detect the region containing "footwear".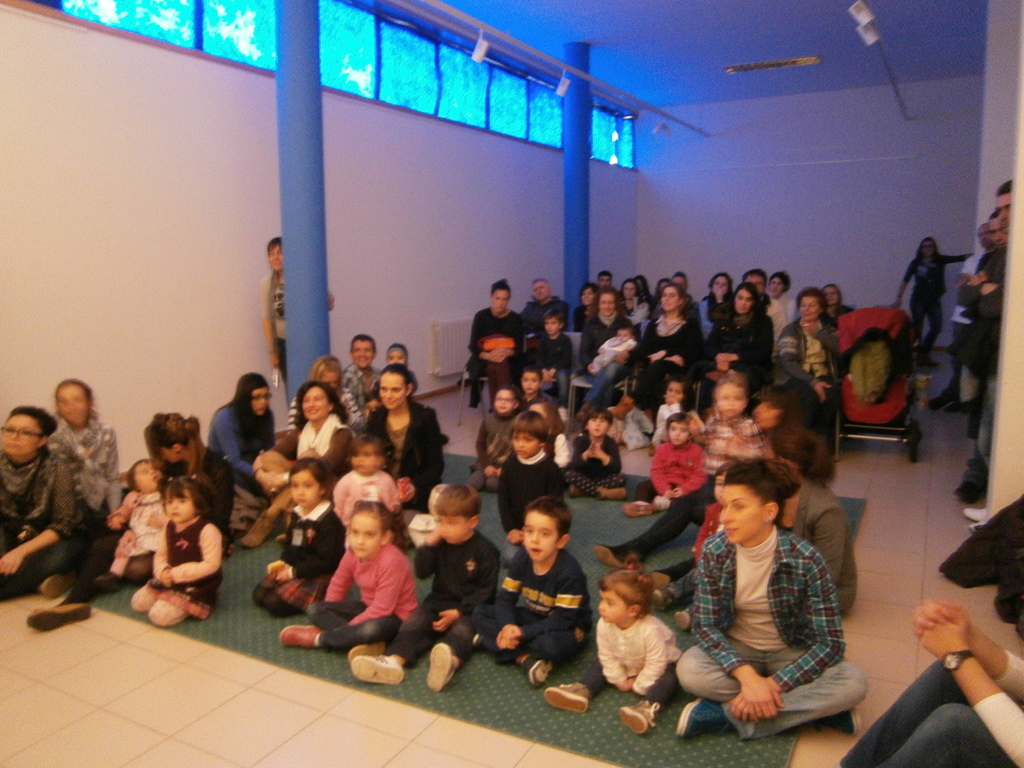
(425, 642, 452, 690).
